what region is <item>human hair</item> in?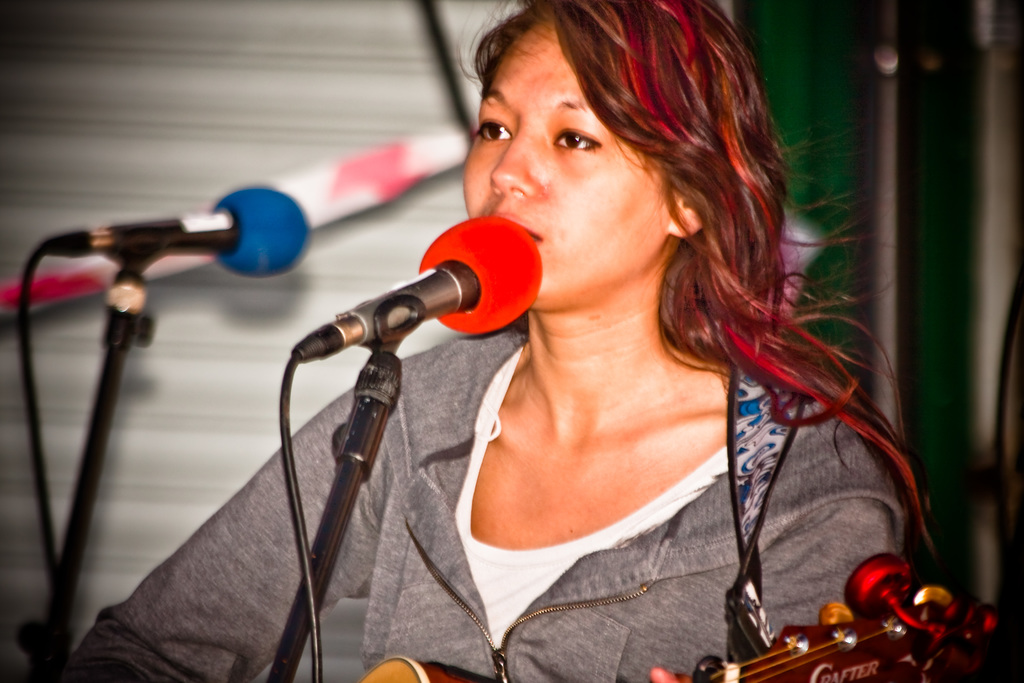
456 0 938 544.
